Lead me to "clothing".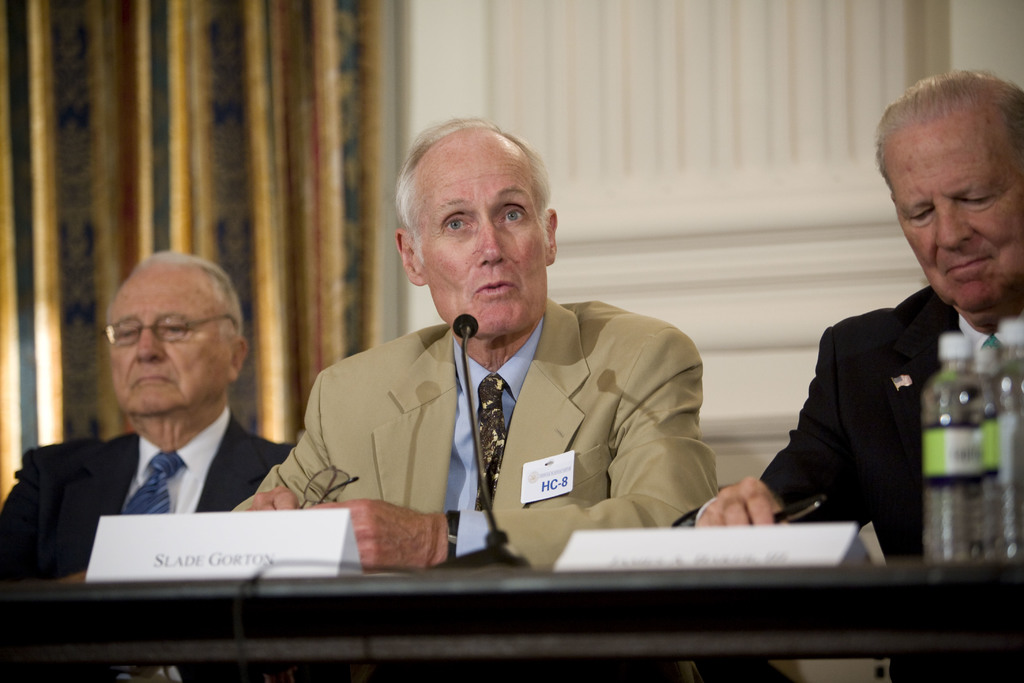
Lead to <box>0,399,301,584</box>.
